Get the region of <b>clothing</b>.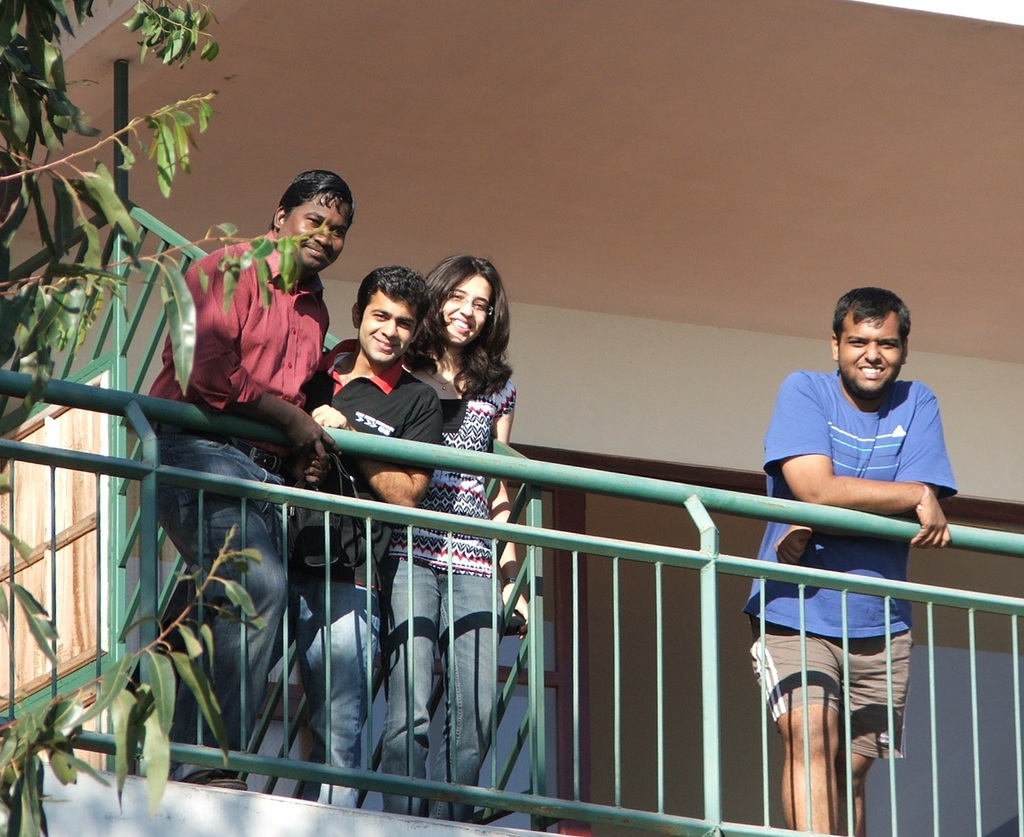
x1=389, y1=354, x2=532, y2=825.
